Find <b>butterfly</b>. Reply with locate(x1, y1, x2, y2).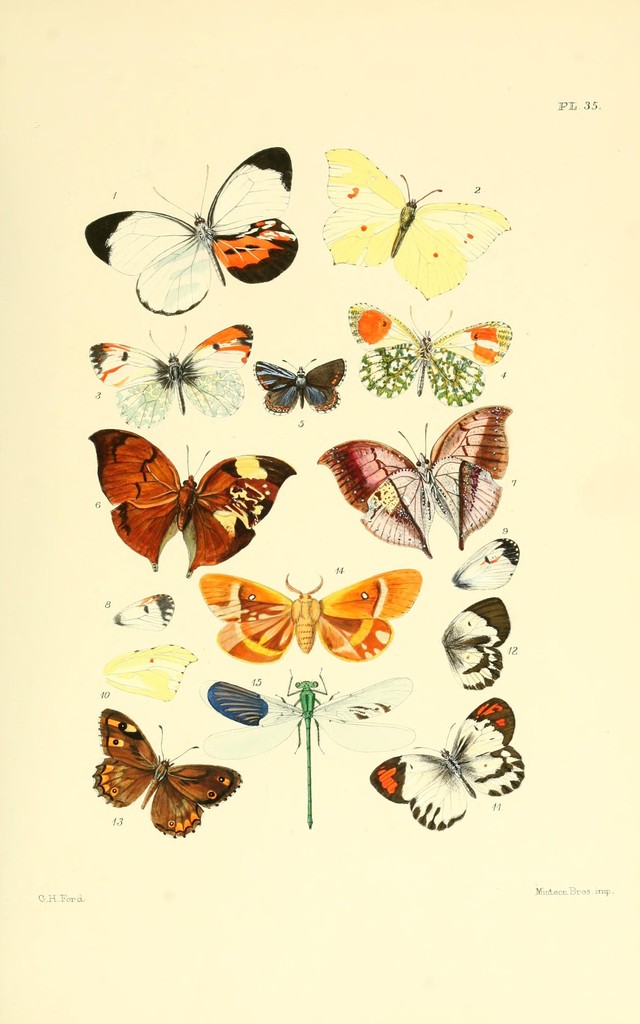
locate(436, 598, 510, 694).
